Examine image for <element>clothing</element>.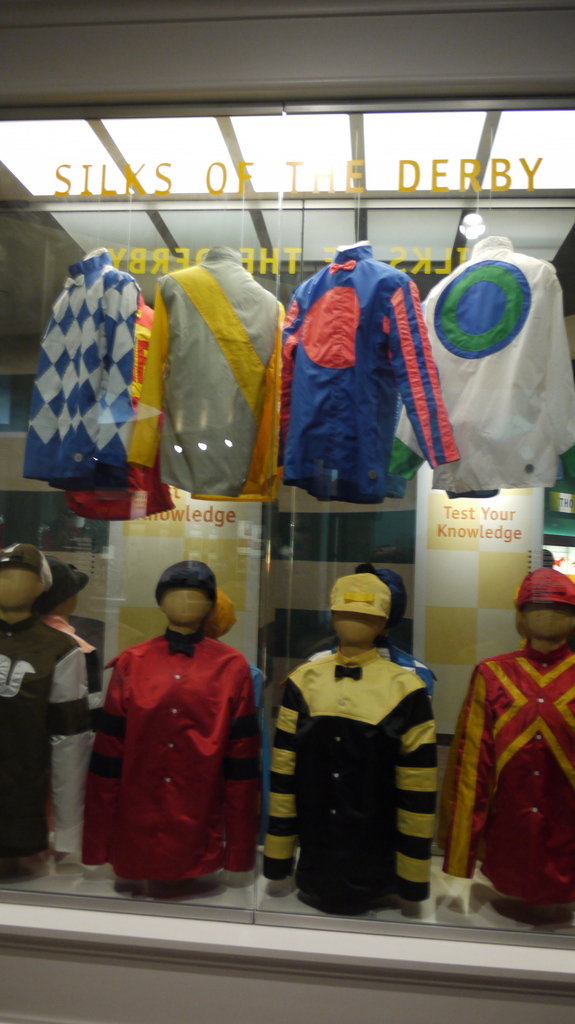
Examination result: pyautogui.locateOnScreen(79, 610, 256, 895).
